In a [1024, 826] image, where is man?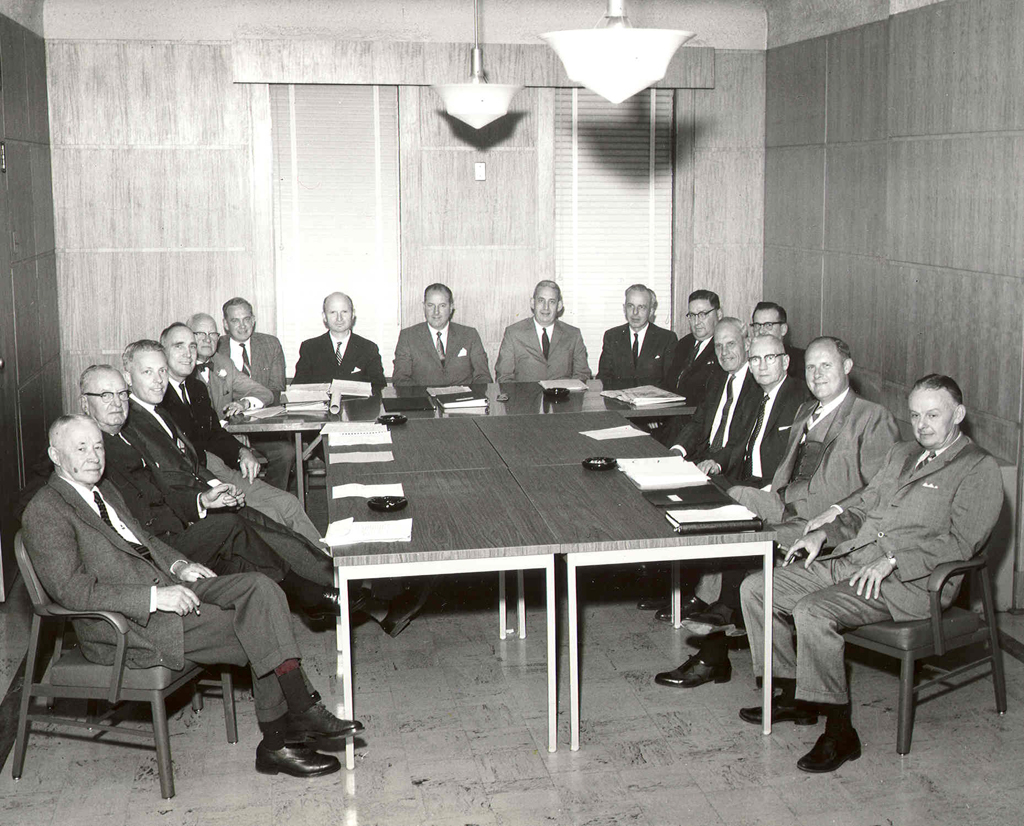
667, 291, 725, 397.
